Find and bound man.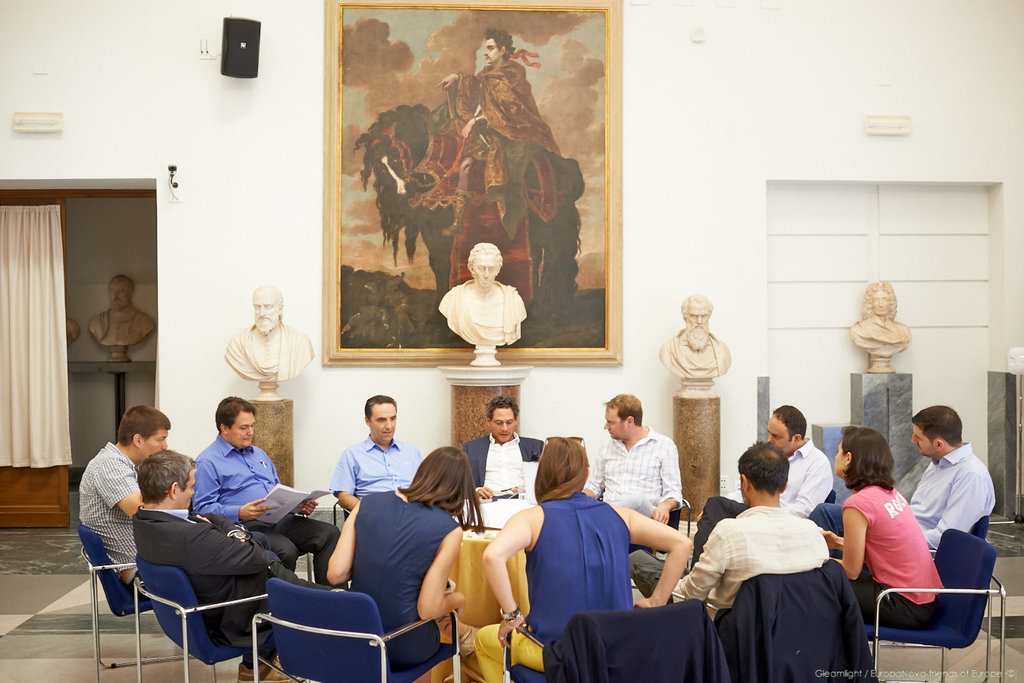
Bound: BBox(433, 14, 579, 247).
